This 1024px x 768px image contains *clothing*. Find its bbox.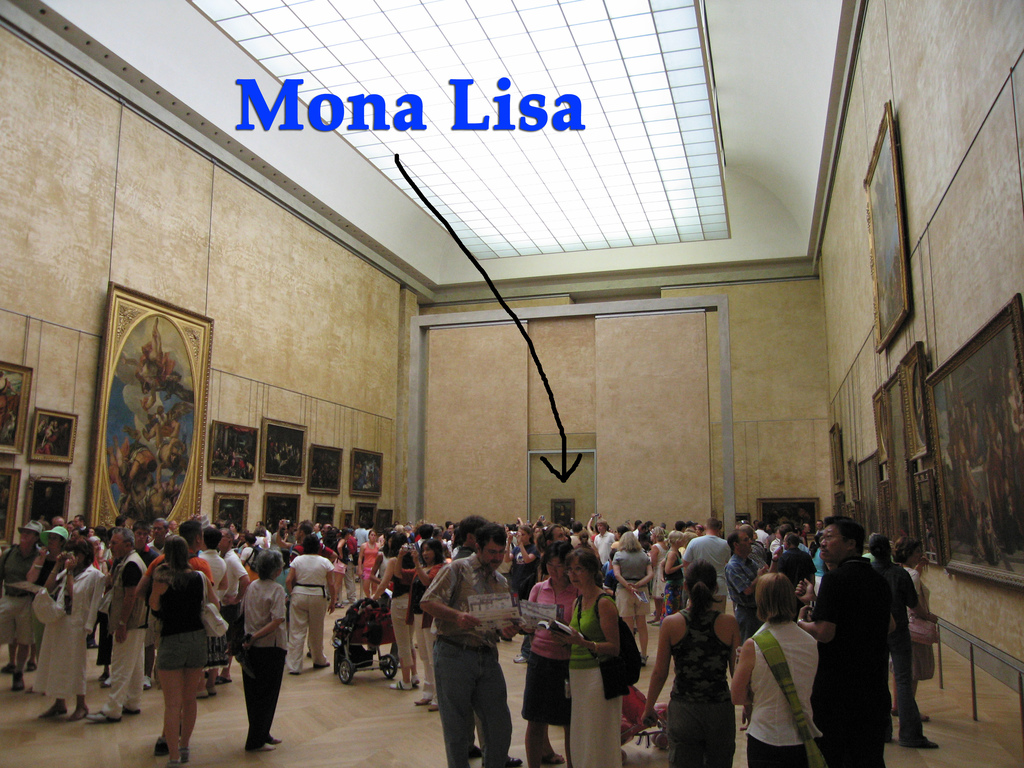
{"x1": 817, "y1": 537, "x2": 927, "y2": 756}.
